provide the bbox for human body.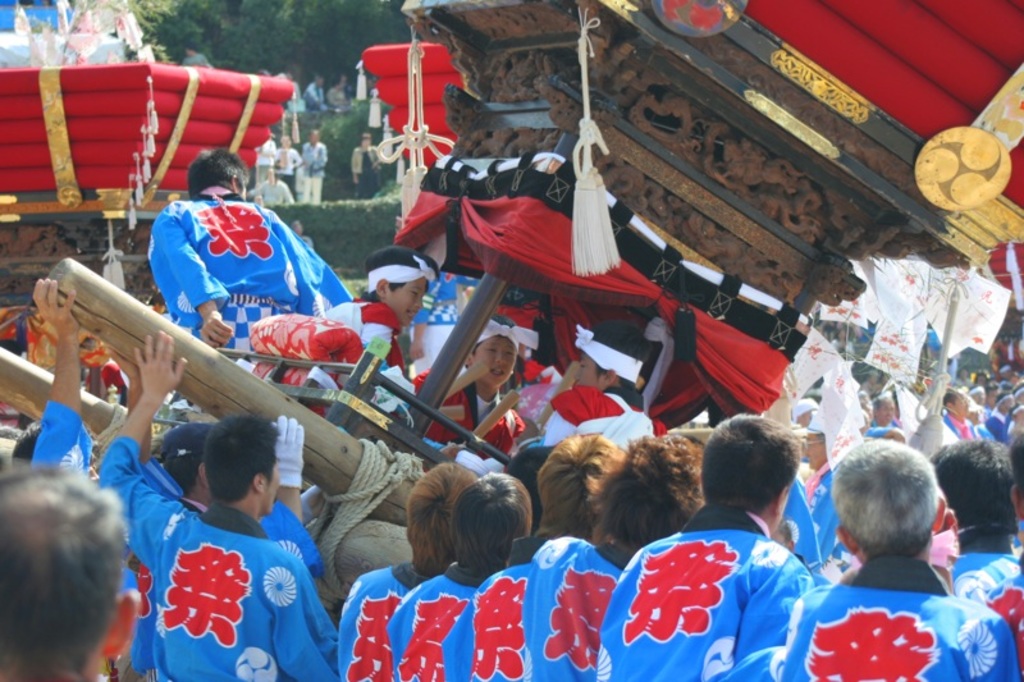
410:370:530:464.
